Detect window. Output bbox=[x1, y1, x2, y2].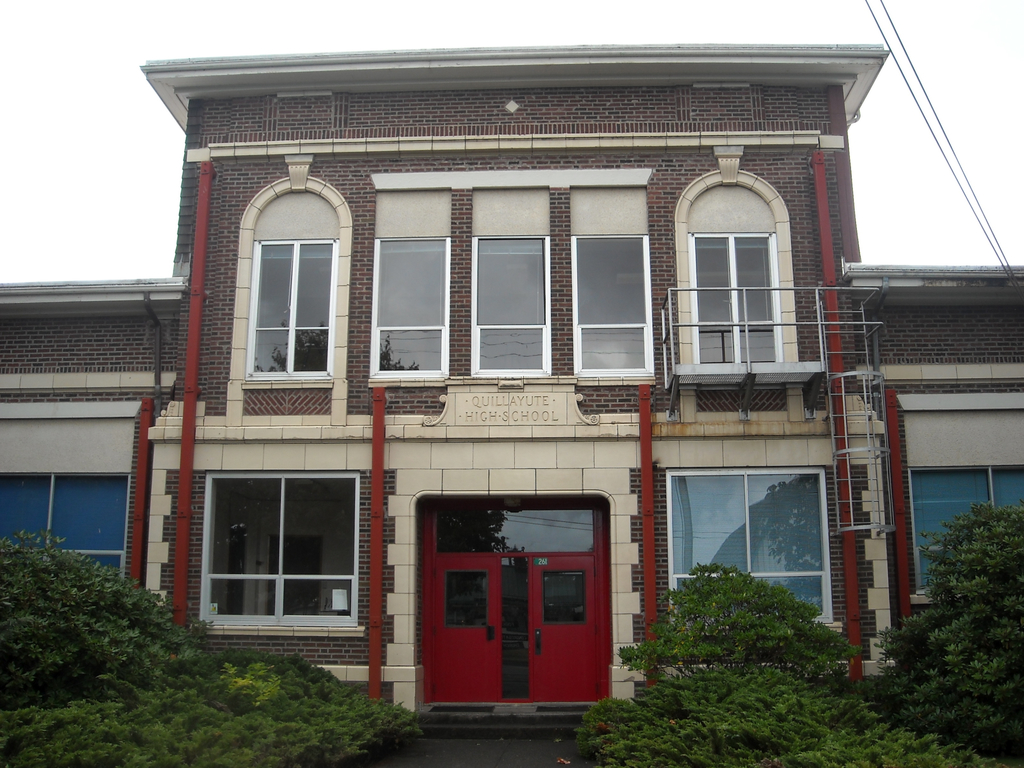
bbox=[918, 468, 1023, 590].
